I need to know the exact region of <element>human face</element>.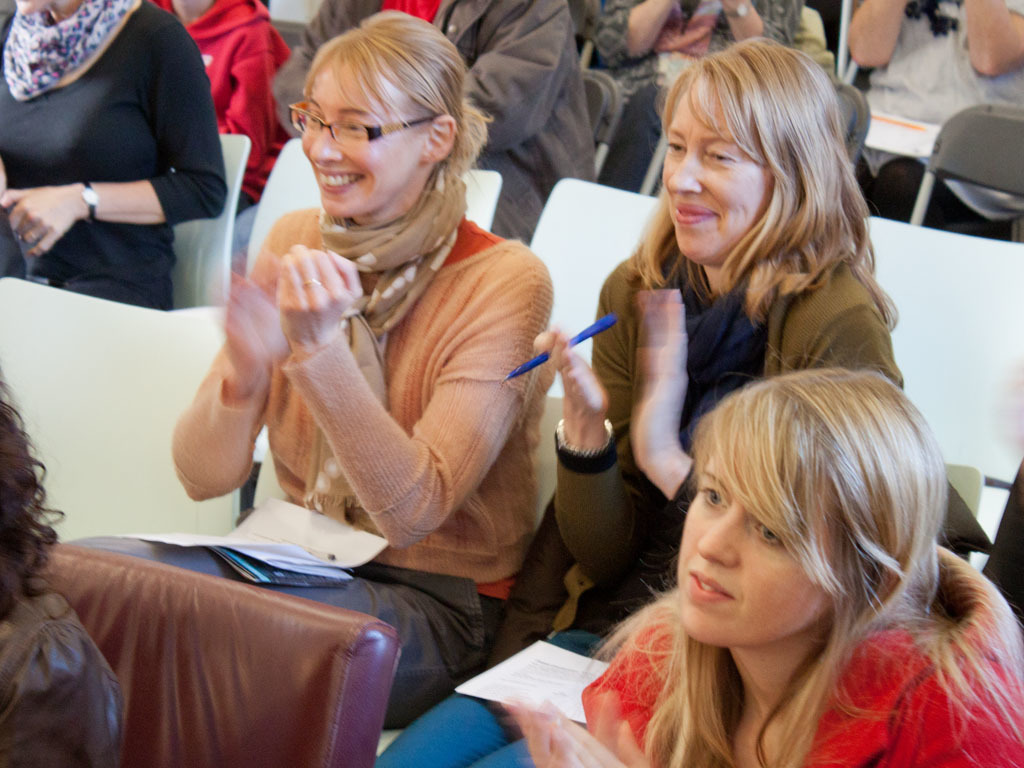
Region: {"left": 671, "top": 429, "right": 847, "bottom": 641}.
